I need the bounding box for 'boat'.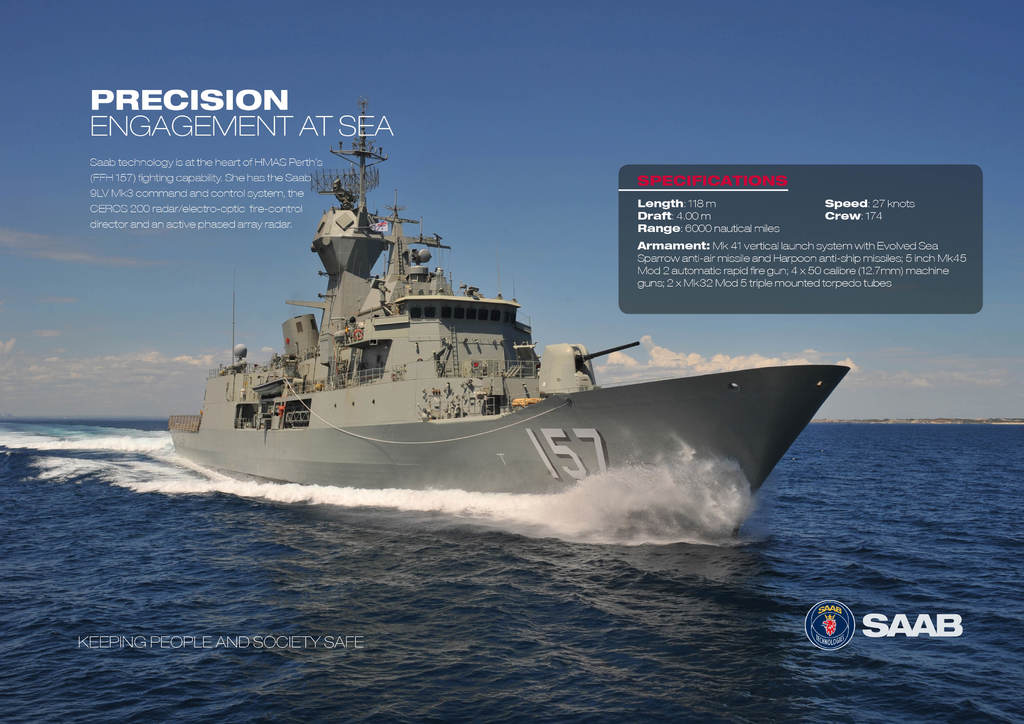
Here it is: detection(186, 136, 862, 500).
